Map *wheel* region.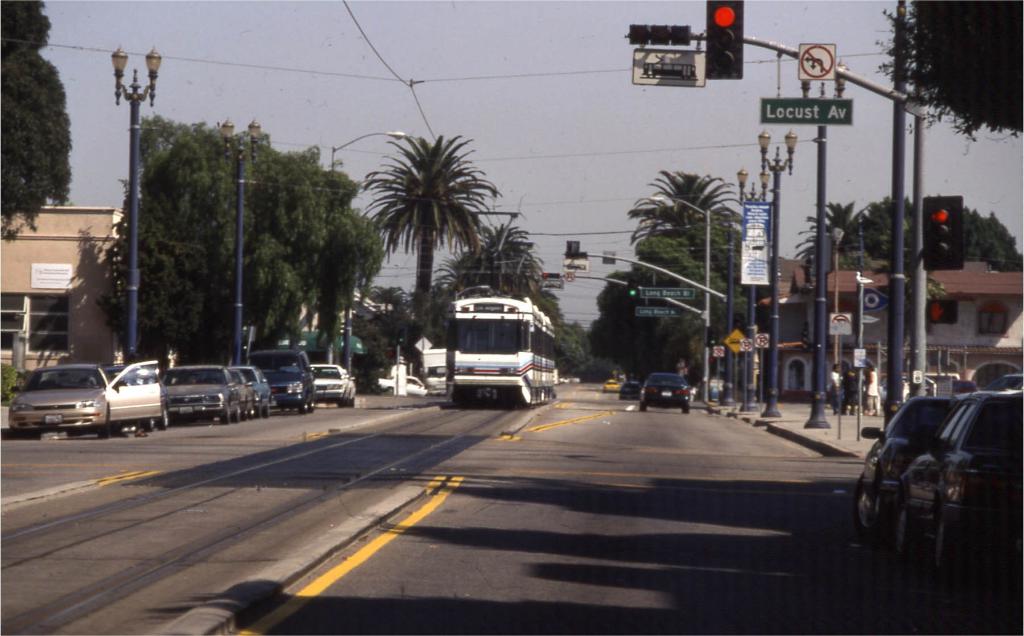
Mapped to bbox(230, 407, 237, 423).
